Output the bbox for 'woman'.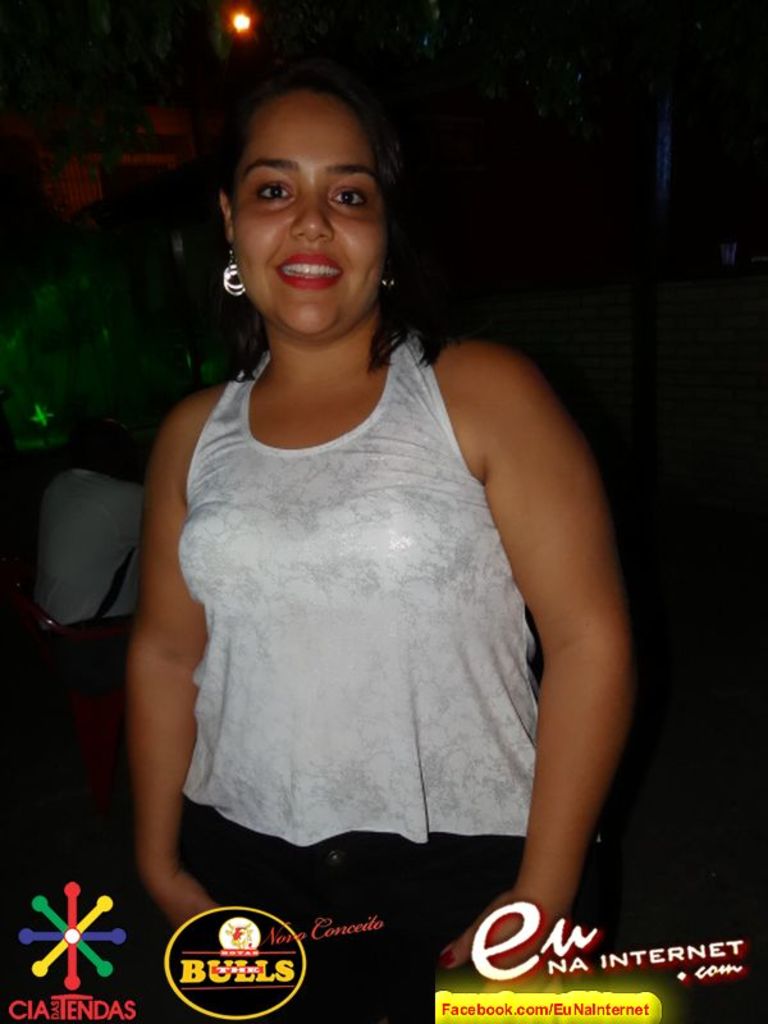
108/68/646/941.
